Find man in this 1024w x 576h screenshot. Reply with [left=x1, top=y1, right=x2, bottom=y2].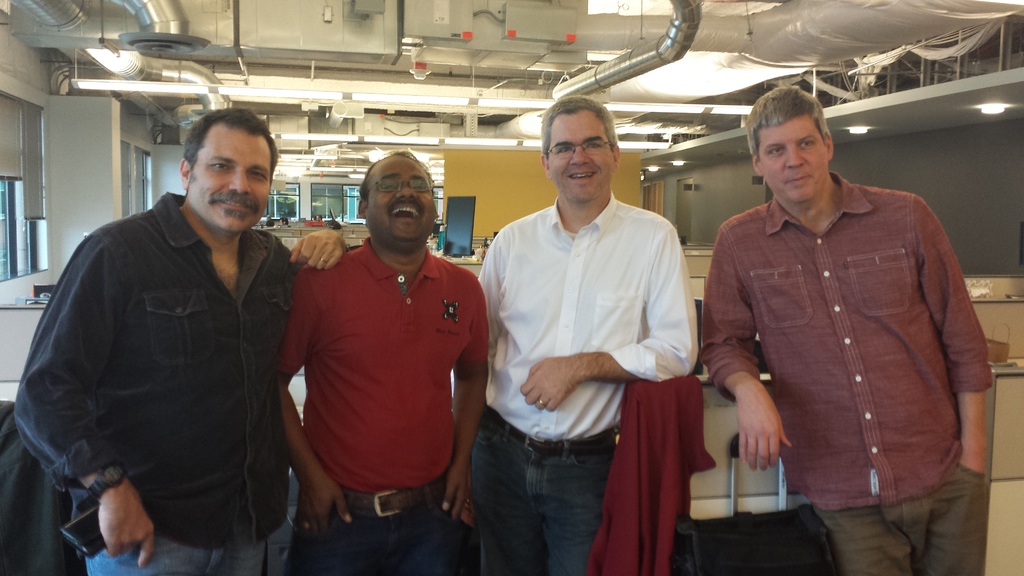
[left=698, top=90, right=996, bottom=575].
